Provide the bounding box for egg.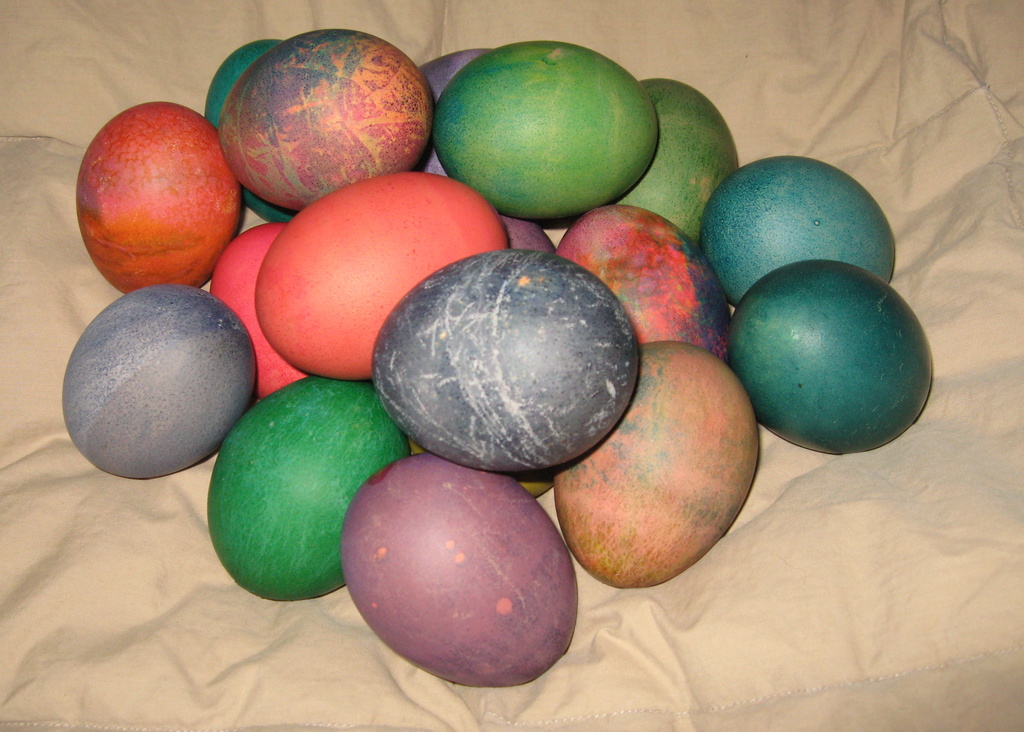
[374, 253, 637, 471].
